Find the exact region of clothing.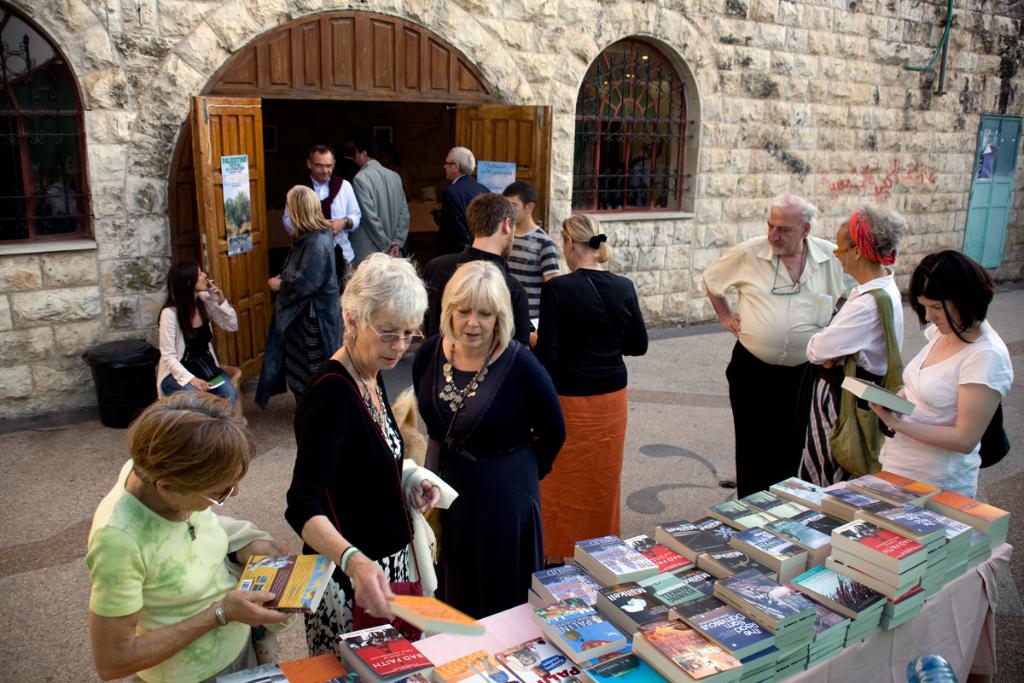
Exact region: <bbox>280, 357, 419, 662</bbox>.
